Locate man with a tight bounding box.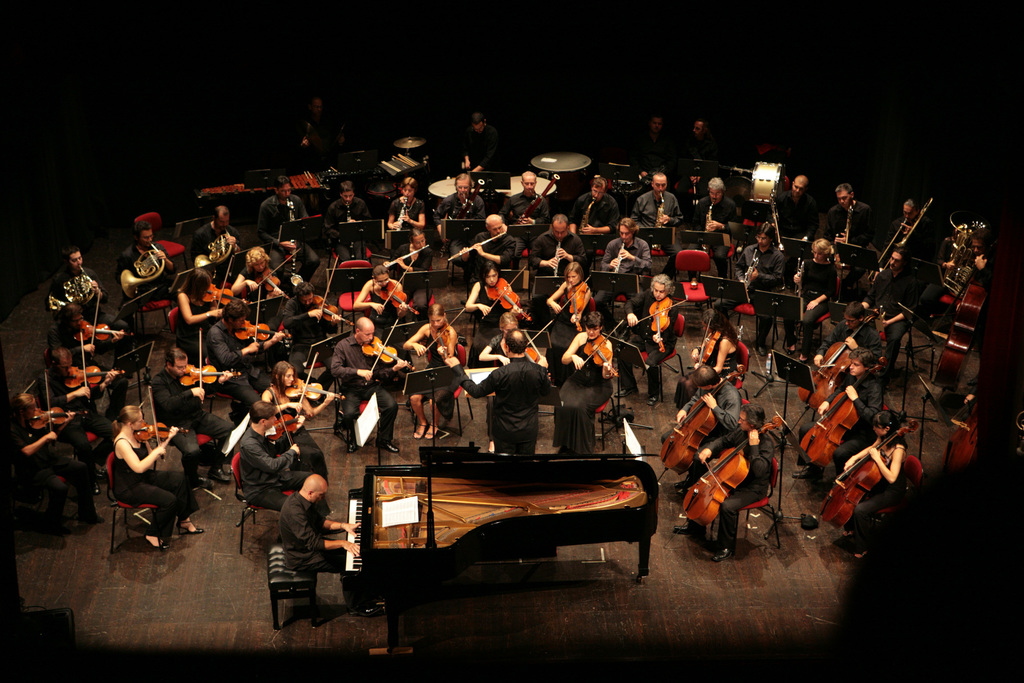
(877,202,931,263).
